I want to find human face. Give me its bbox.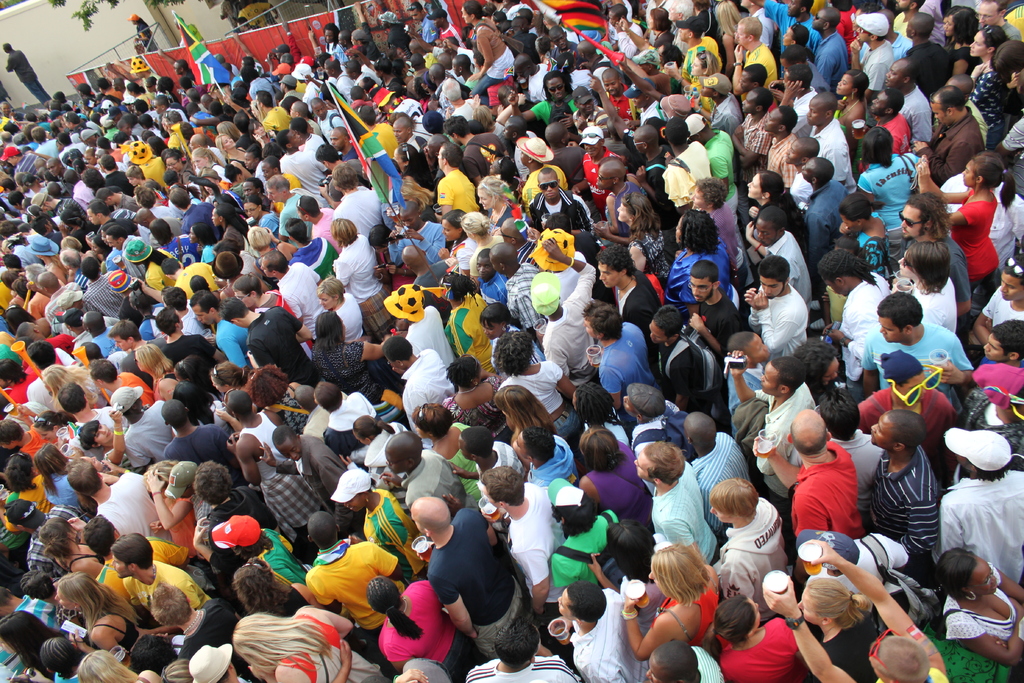
x1=763, y1=111, x2=780, y2=134.
